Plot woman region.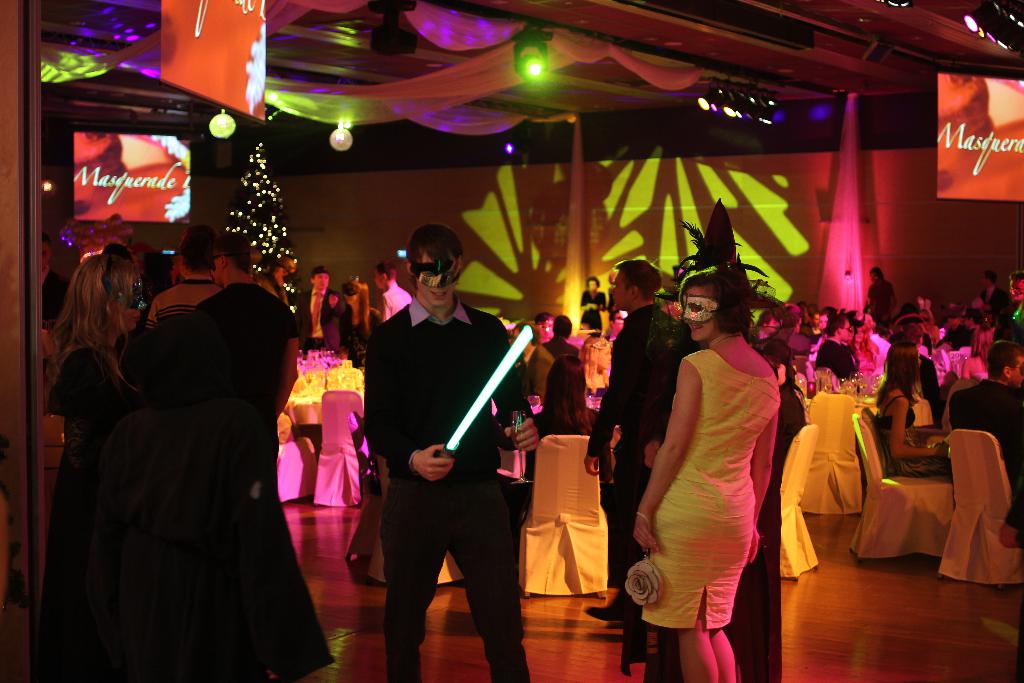
Plotted at select_region(522, 353, 619, 488).
